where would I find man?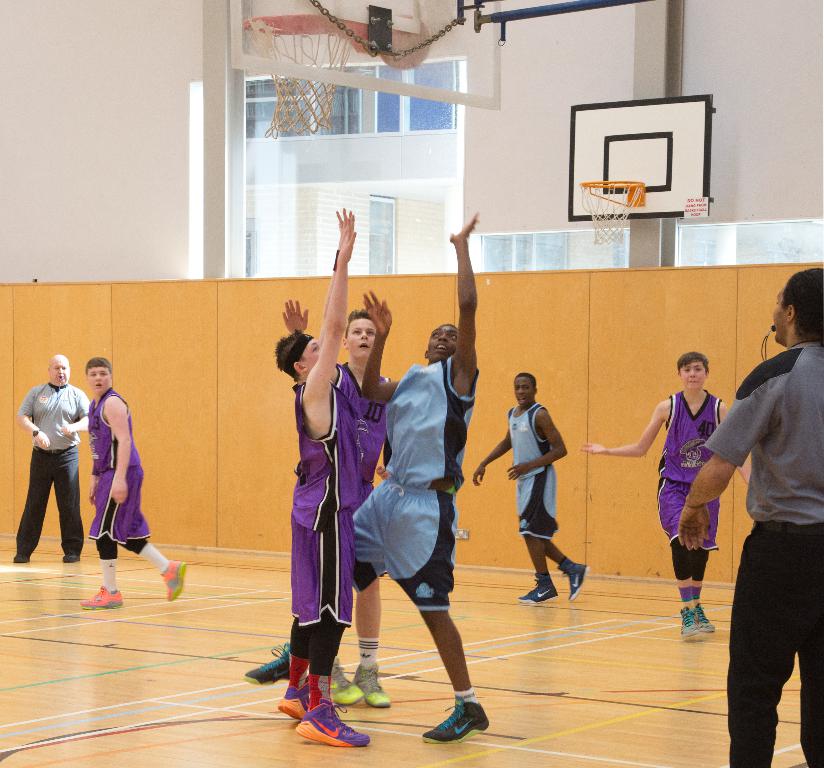
At detection(273, 204, 372, 748).
